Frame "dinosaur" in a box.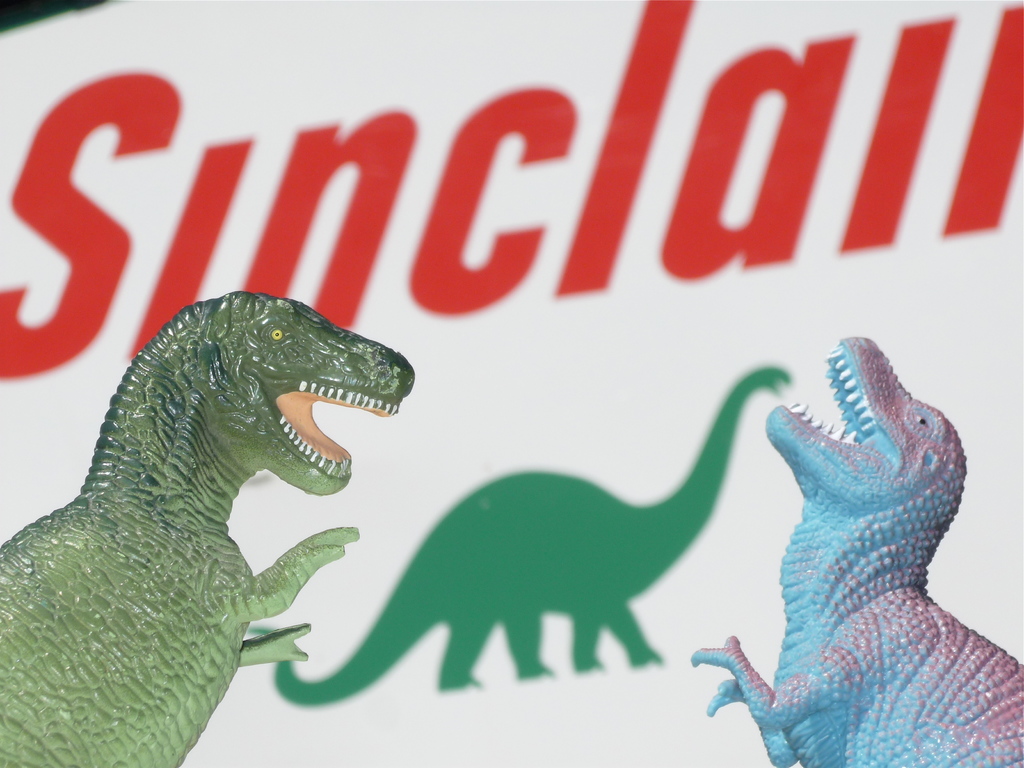
[x1=239, y1=362, x2=797, y2=712].
